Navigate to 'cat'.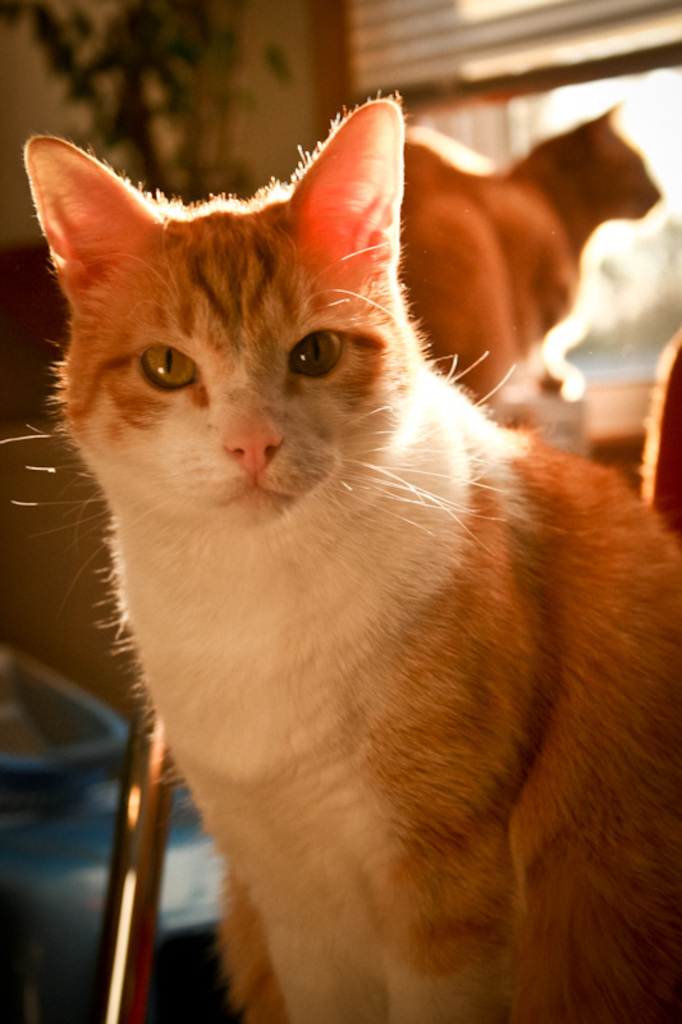
Navigation target: 0:92:681:1023.
